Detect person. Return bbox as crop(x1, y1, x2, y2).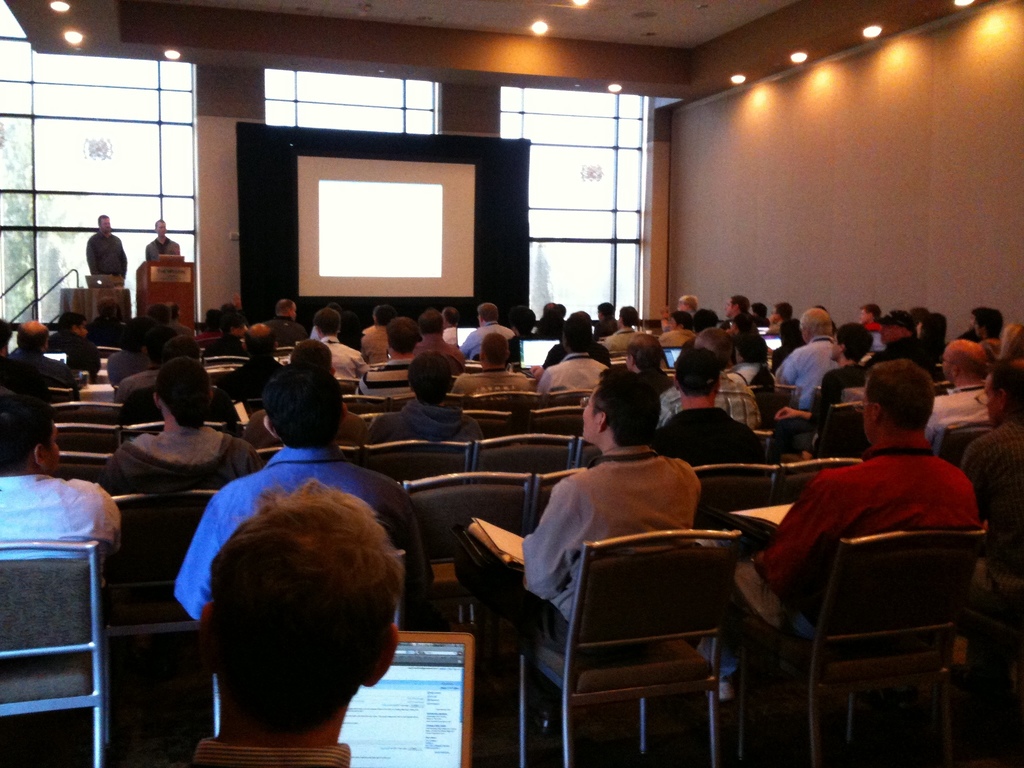
crop(459, 300, 518, 360).
